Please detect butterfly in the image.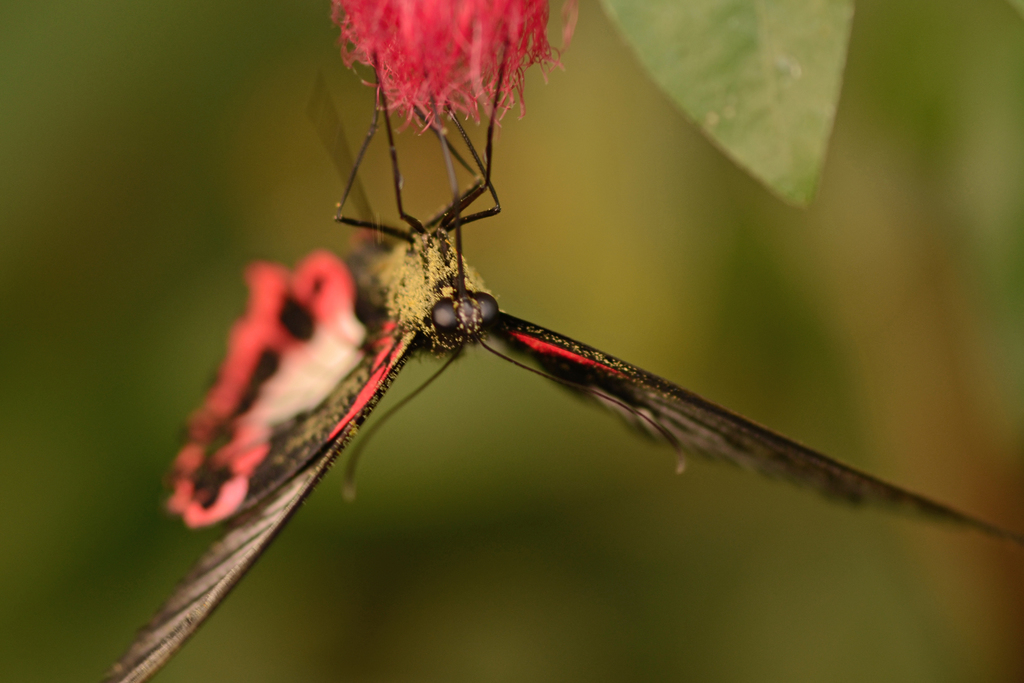
<region>159, 111, 951, 616</region>.
